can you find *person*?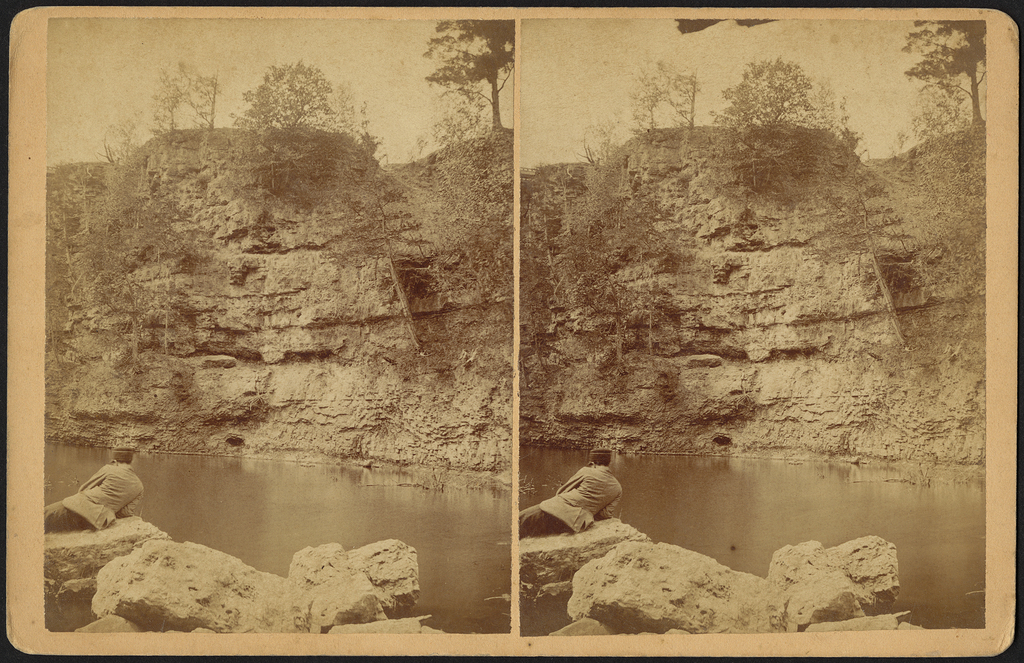
Yes, bounding box: BBox(43, 446, 145, 532).
